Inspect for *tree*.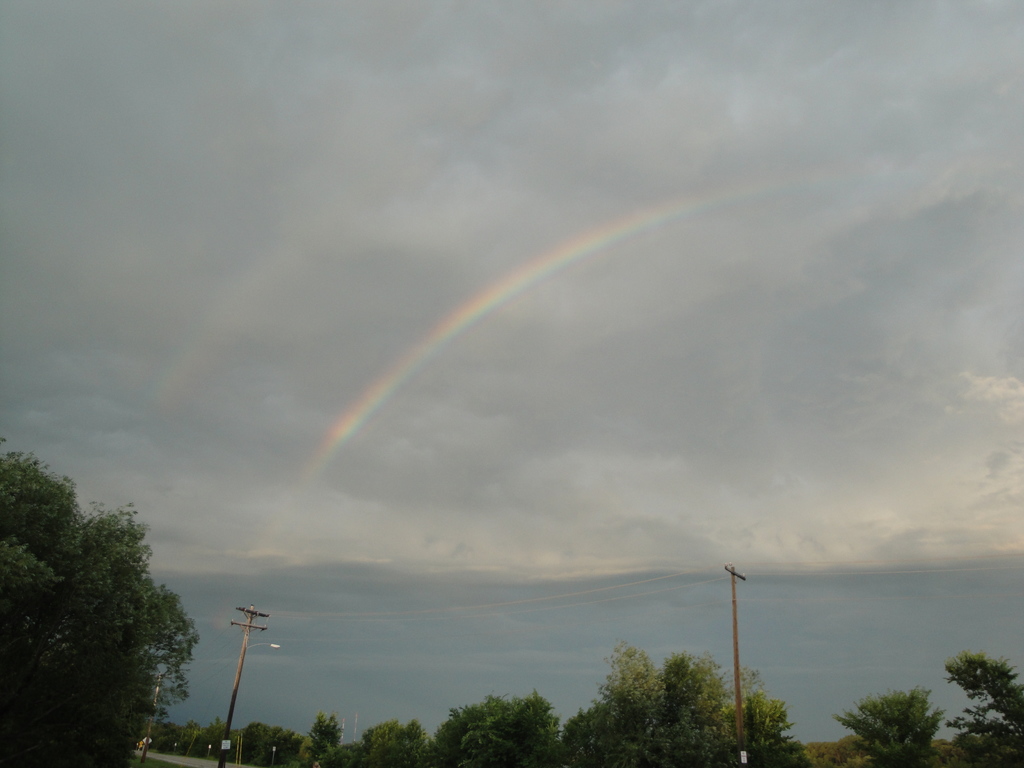
Inspection: <bbox>310, 733, 381, 767</bbox>.
